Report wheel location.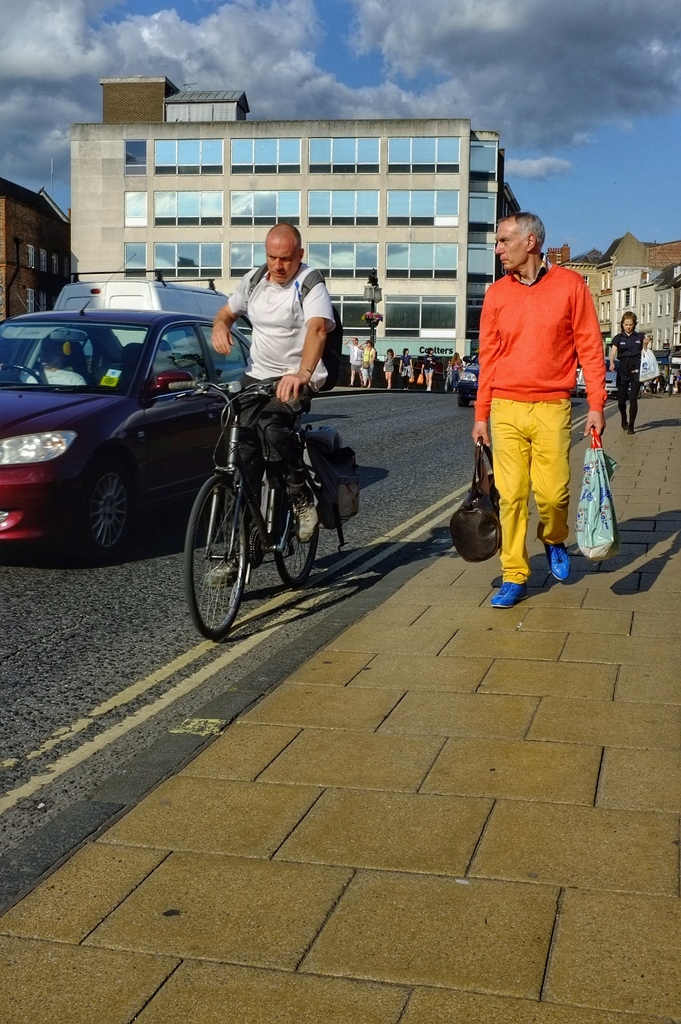
Report: box=[93, 455, 126, 560].
